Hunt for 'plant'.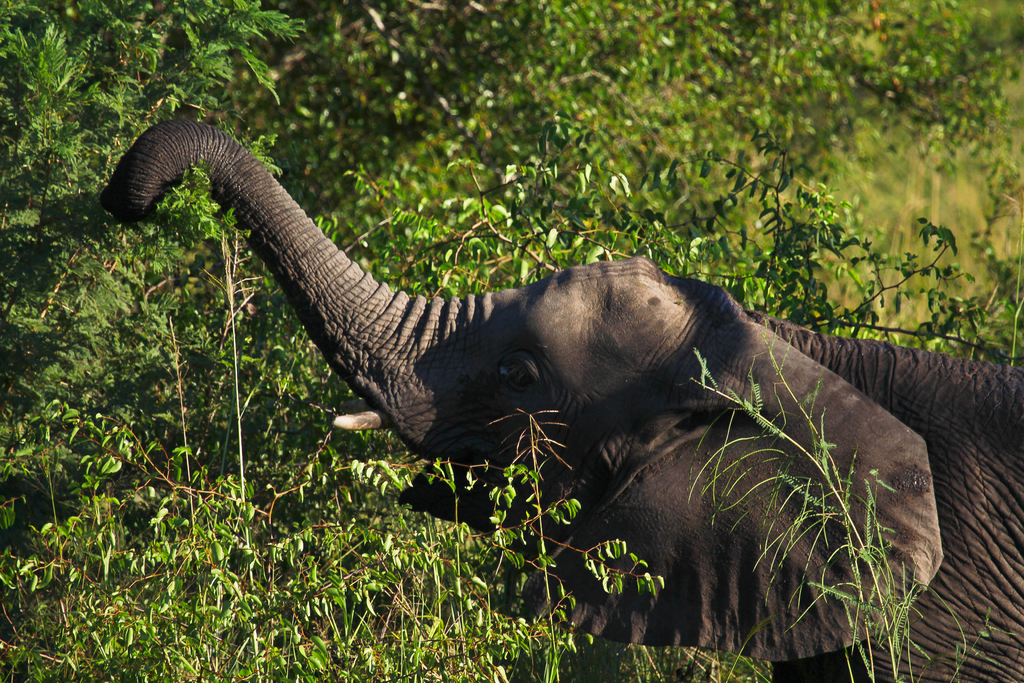
Hunted down at 685, 318, 1019, 682.
